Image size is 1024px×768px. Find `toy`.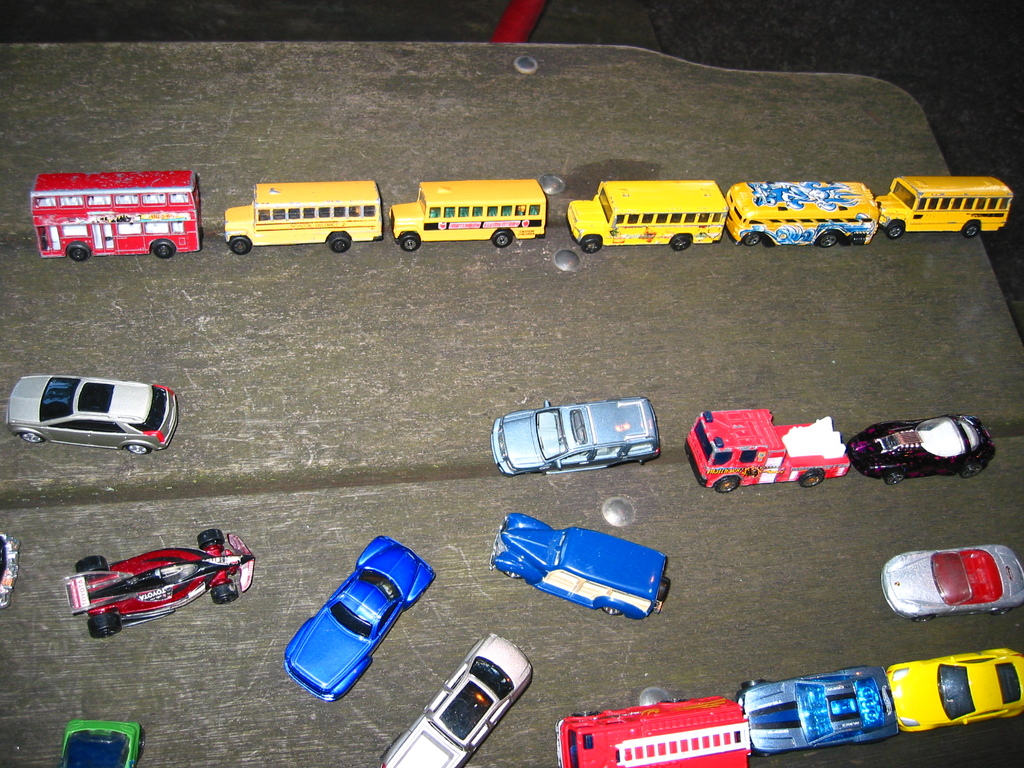
BBox(882, 643, 1023, 726).
